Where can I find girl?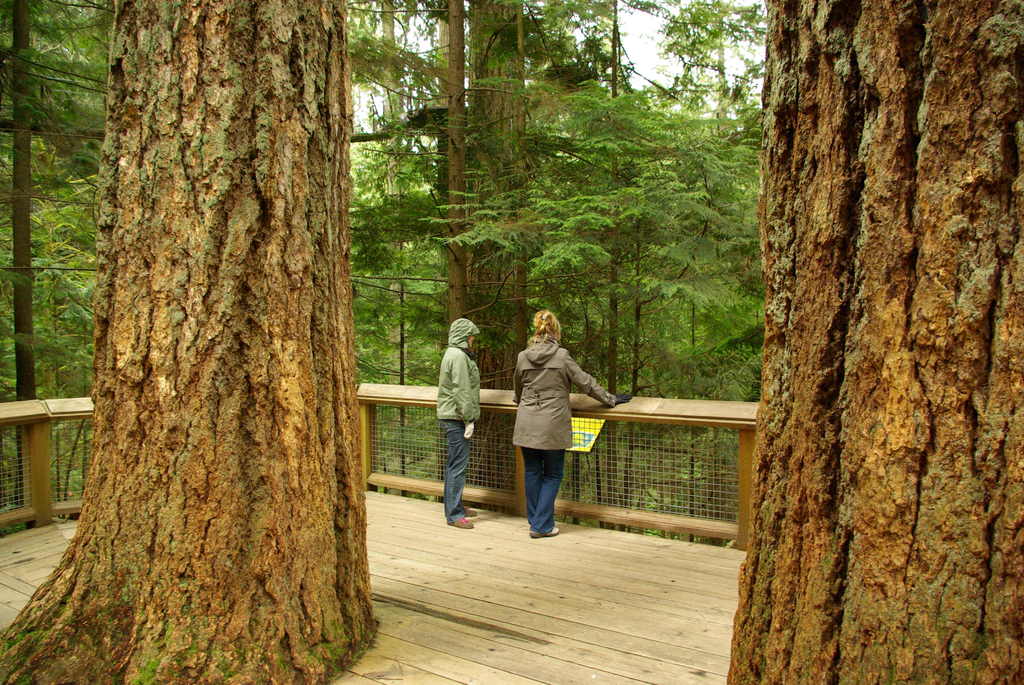
You can find it at BBox(513, 301, 619, 535).
